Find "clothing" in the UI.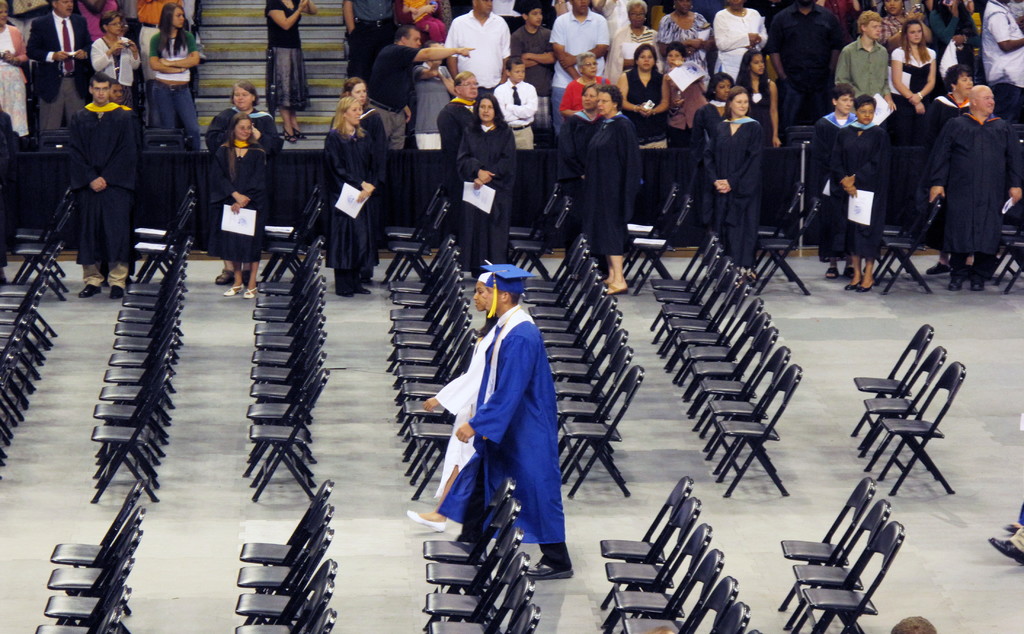
UI element at l=263, t=0, r=312, b=115.
